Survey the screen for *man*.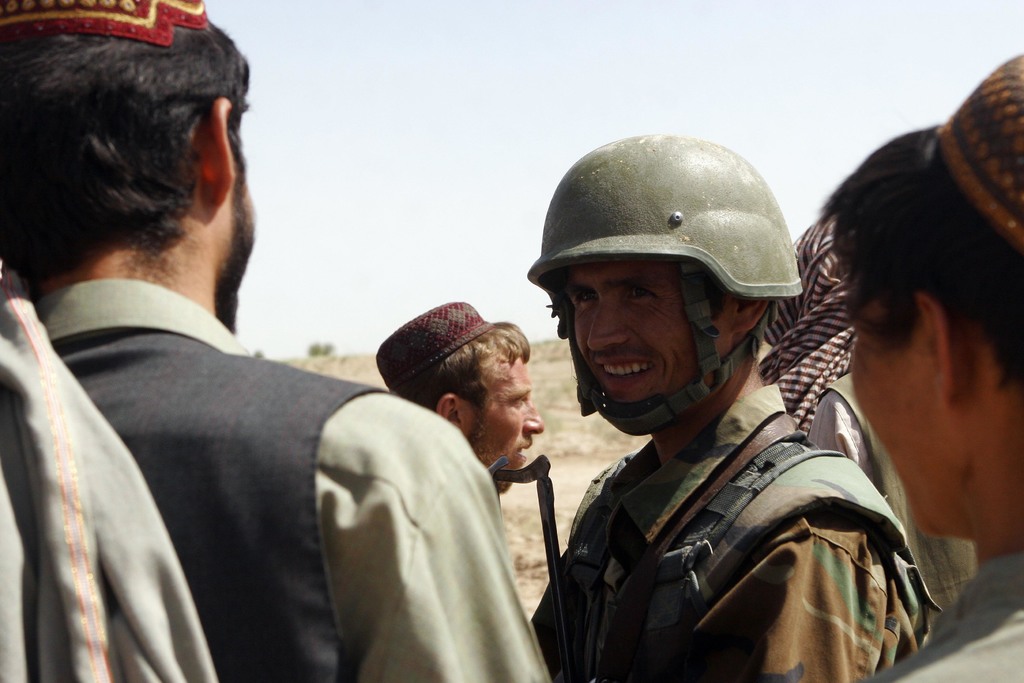
Survey found: bbox(378, 315, 543, 499).
